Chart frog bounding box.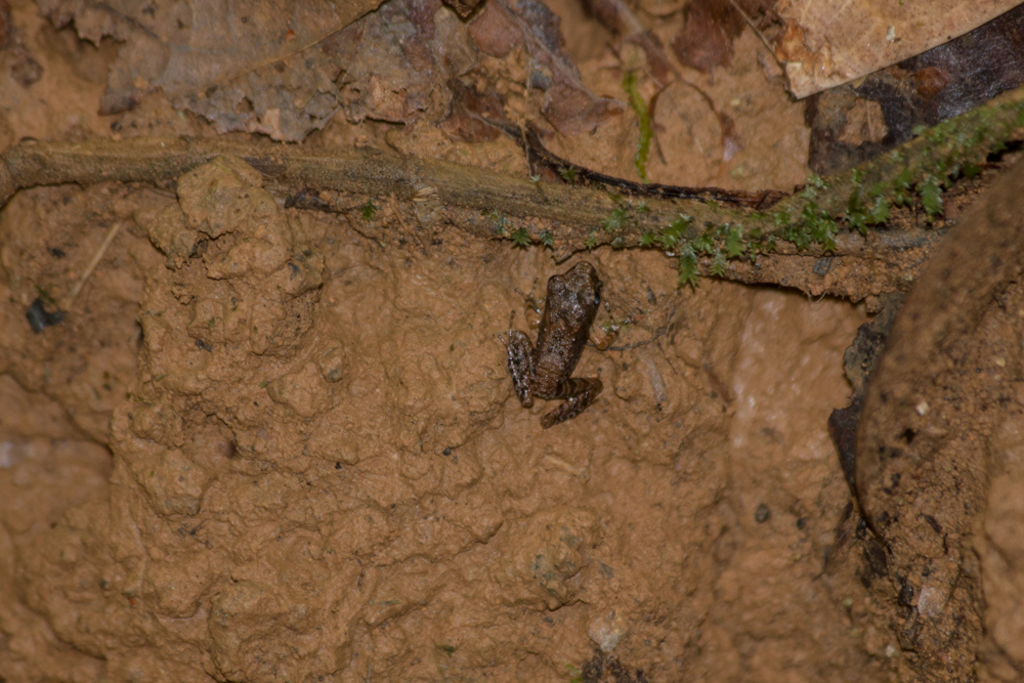
Charted: 507:263:607:428.
